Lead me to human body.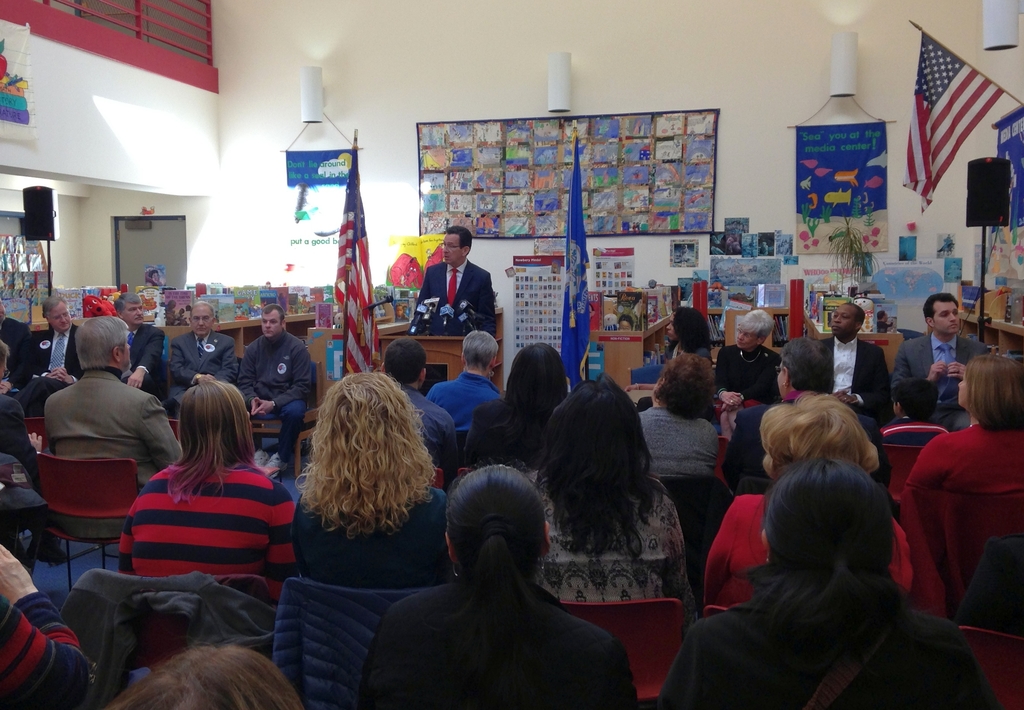
Lead to crop(113, 319, 164, 405).
